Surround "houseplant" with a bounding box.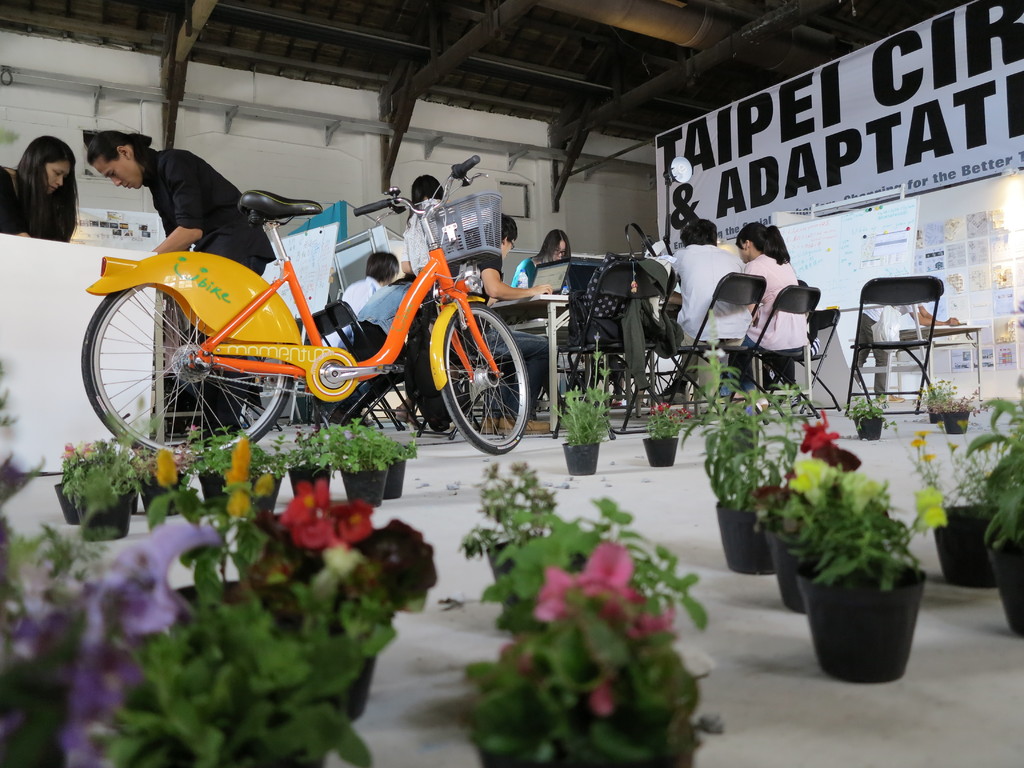
748 404 863 605.
